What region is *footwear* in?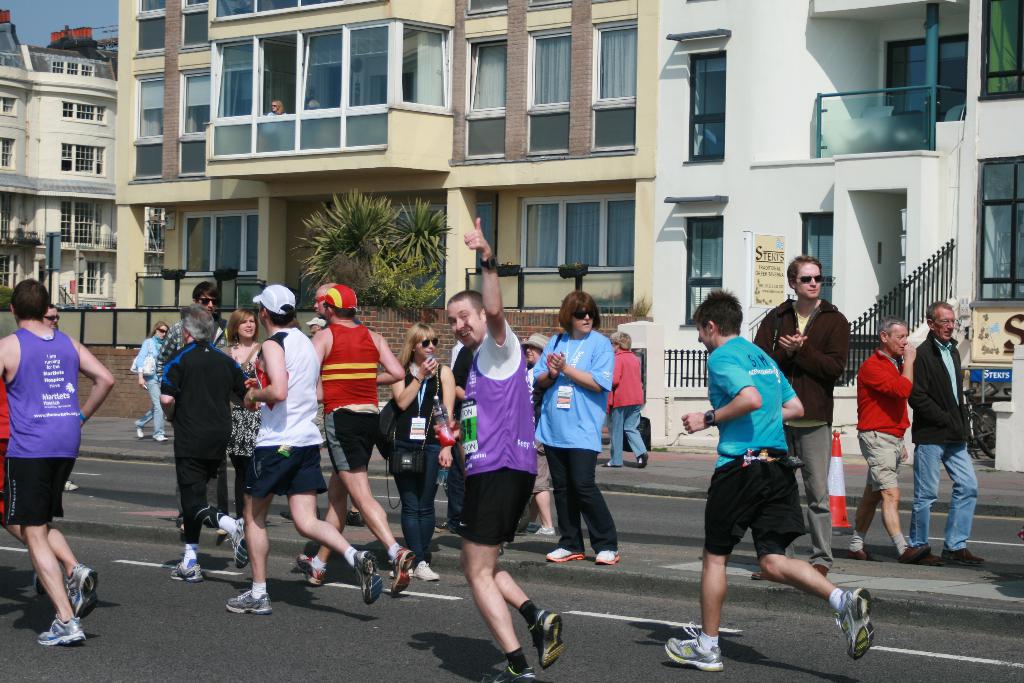
<bbox>483, 666, 534, 682</bbox>.
